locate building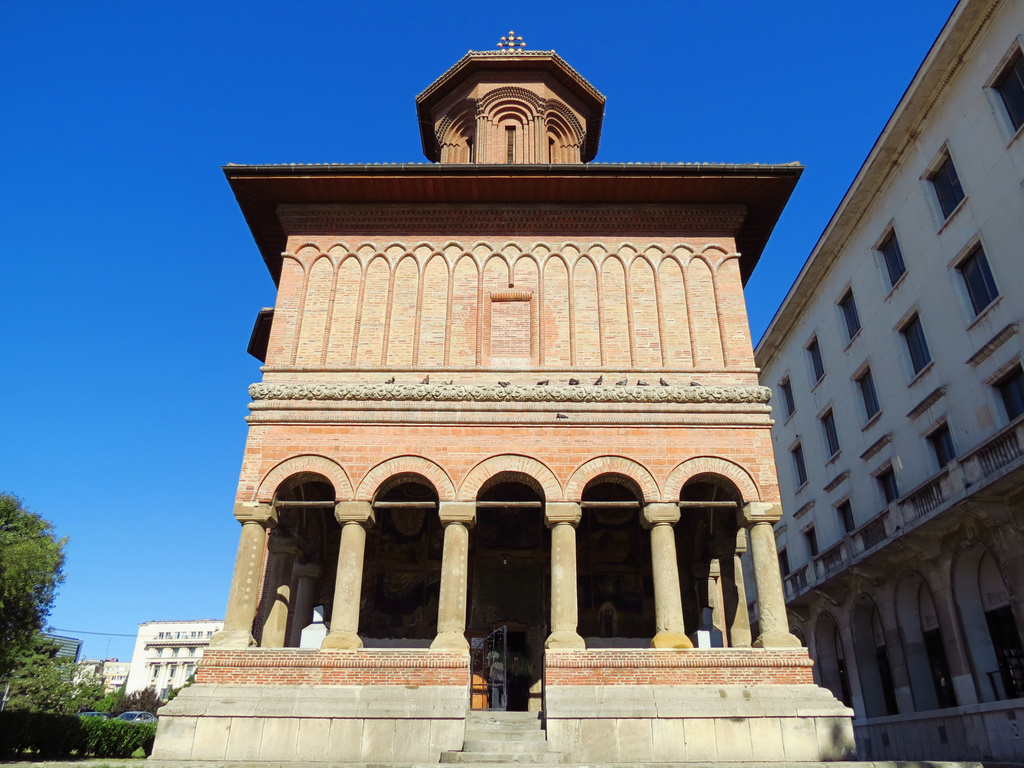
739,6,1023,751
